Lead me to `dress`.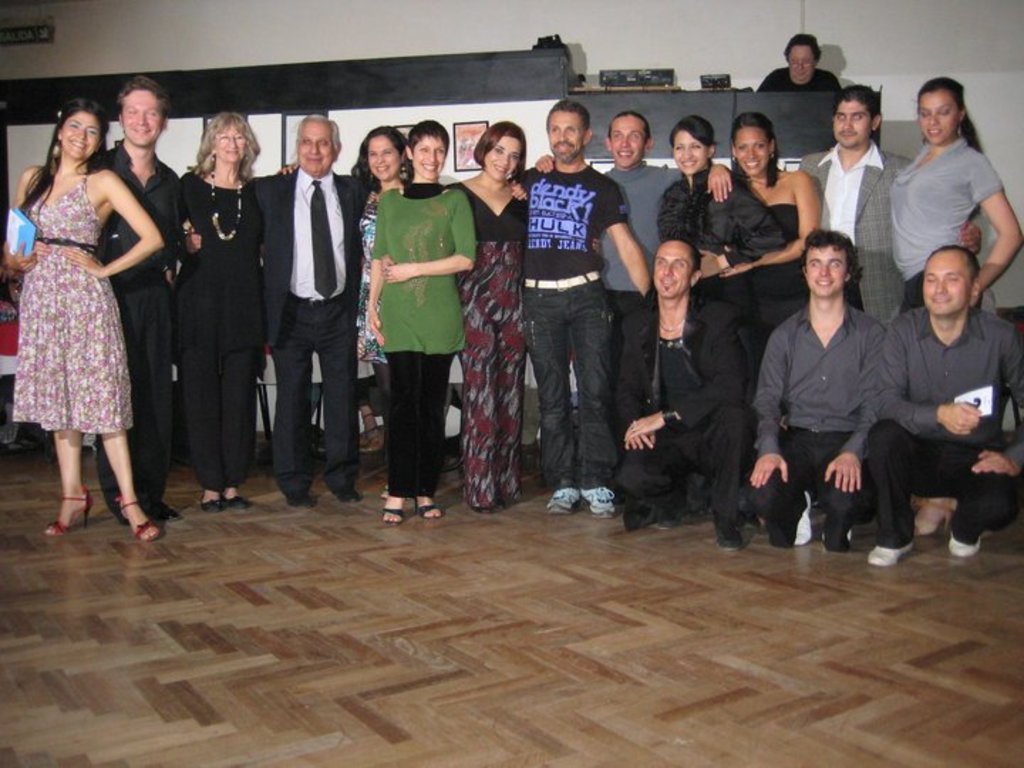
Lead to box(357, 196, 391, 371).
